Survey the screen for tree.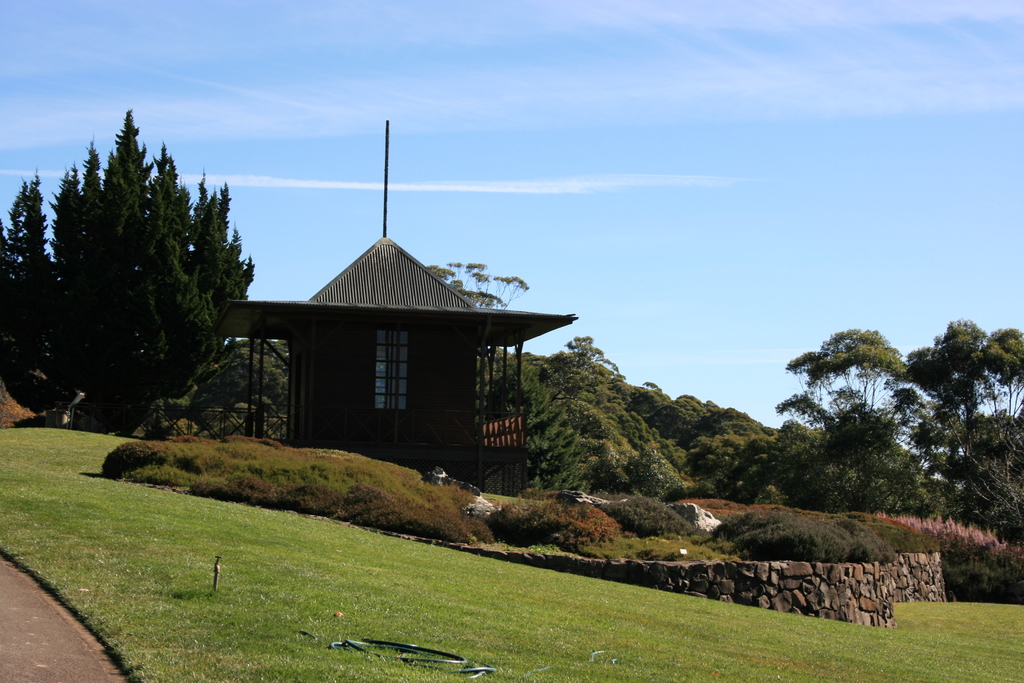
Survey found: 431:260:529:313.
